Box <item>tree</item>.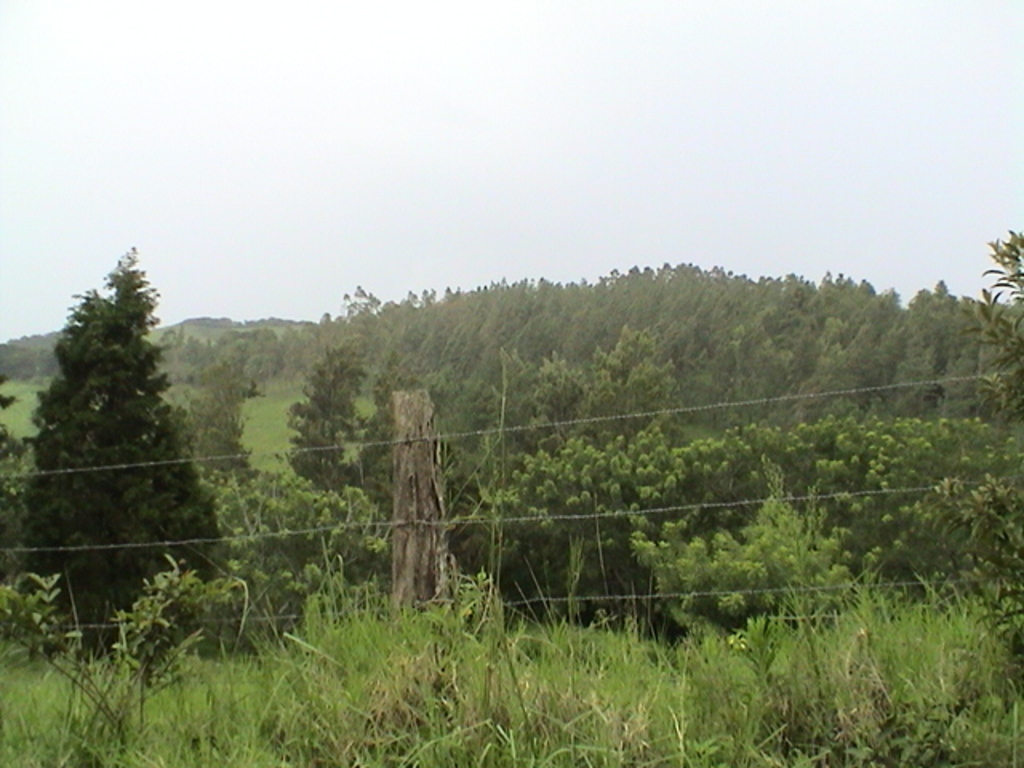
pyautogui.locateOnScreen(11, 232, 222, 672).
